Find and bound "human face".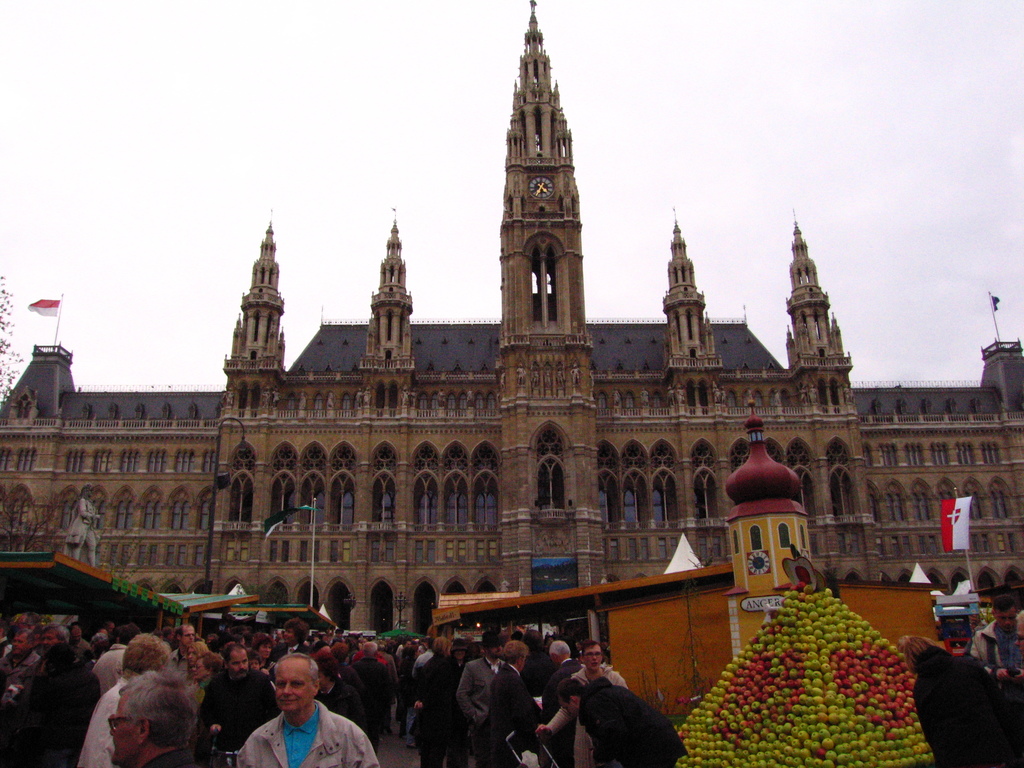
Bound: select_region(67, 627, 82, 646).
